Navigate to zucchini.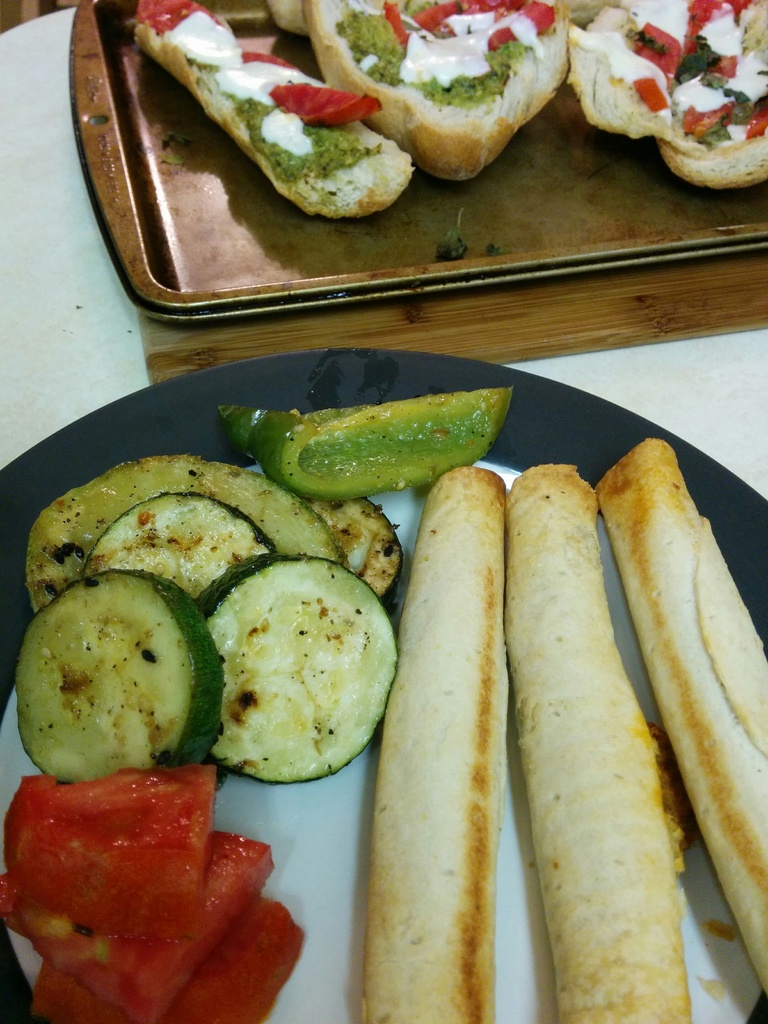
Navigation target: (12, 568, 224, 788).
